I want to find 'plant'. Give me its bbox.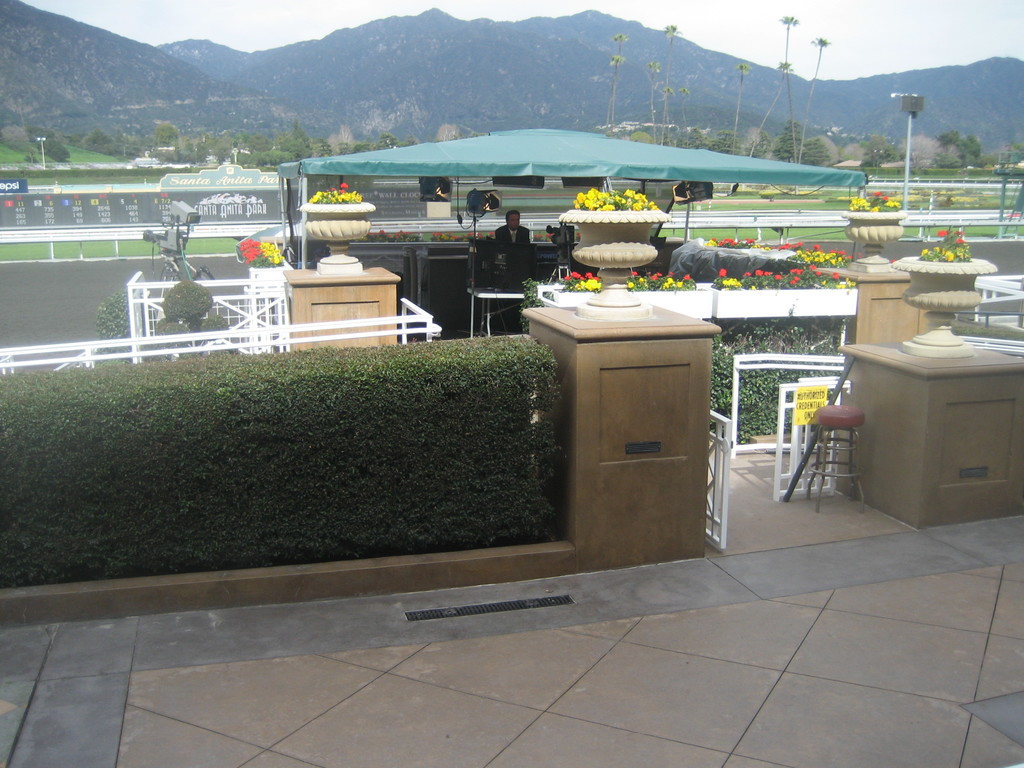
710:320:838:443.
